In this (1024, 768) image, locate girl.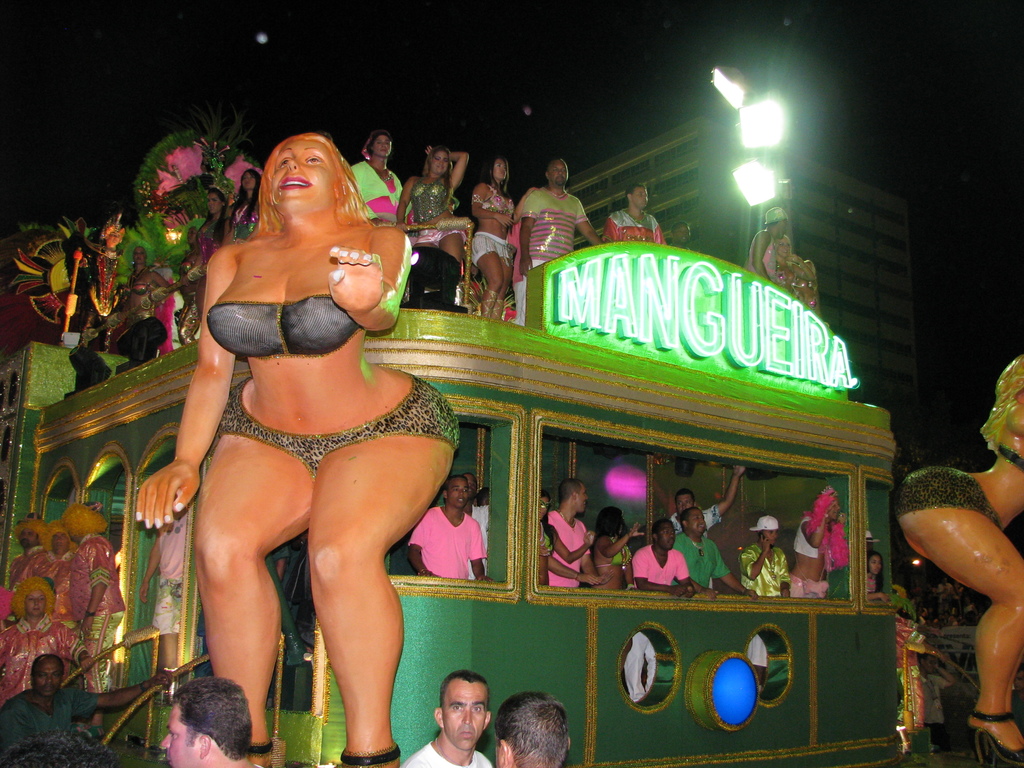
Bounding box: BBox(870, 555, 884, 595).
